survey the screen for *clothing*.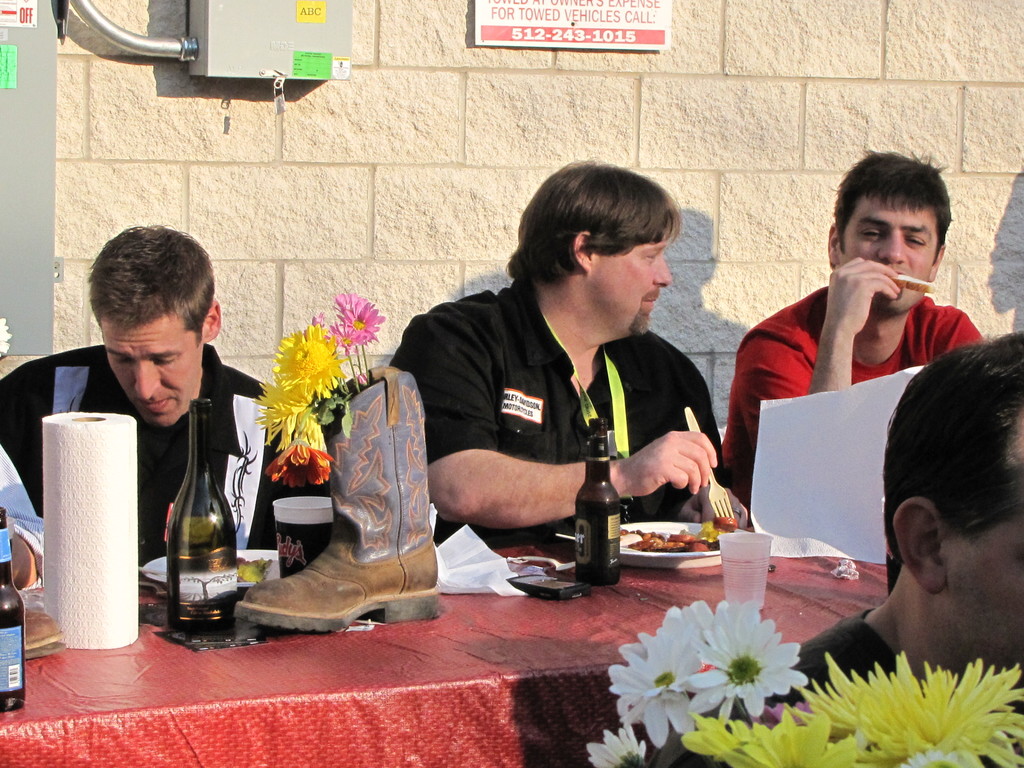
Survey found: region(716, 273, 969, 516).
